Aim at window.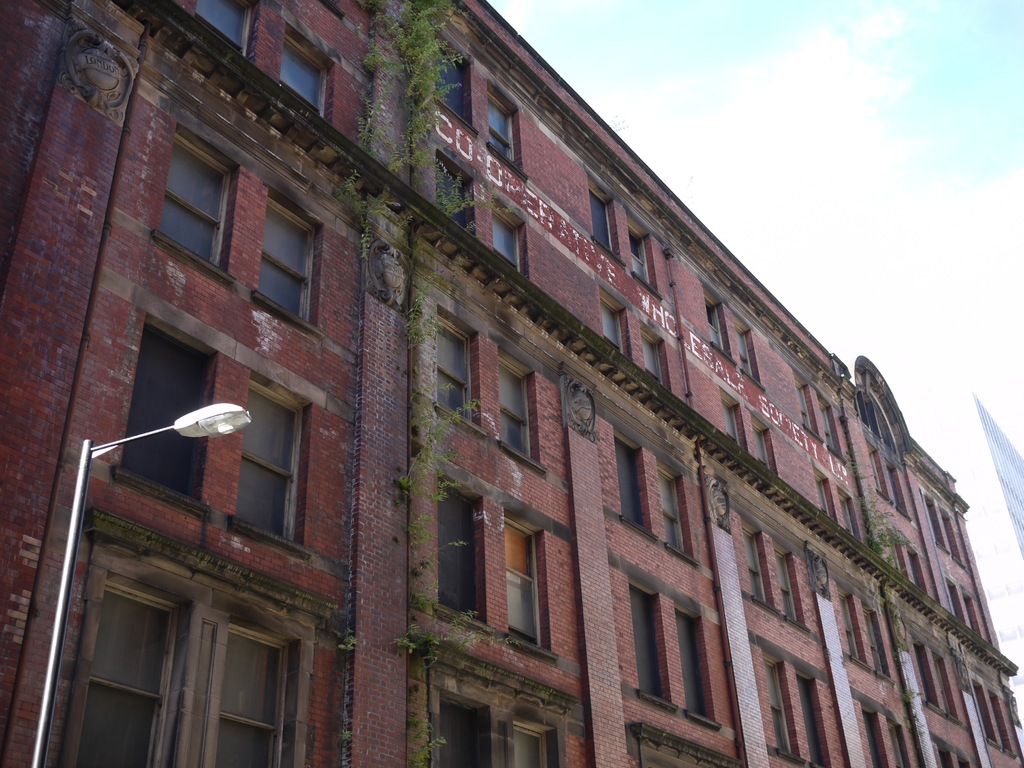
Aimed at (left=718, top=386, right=747, bottom=461).
